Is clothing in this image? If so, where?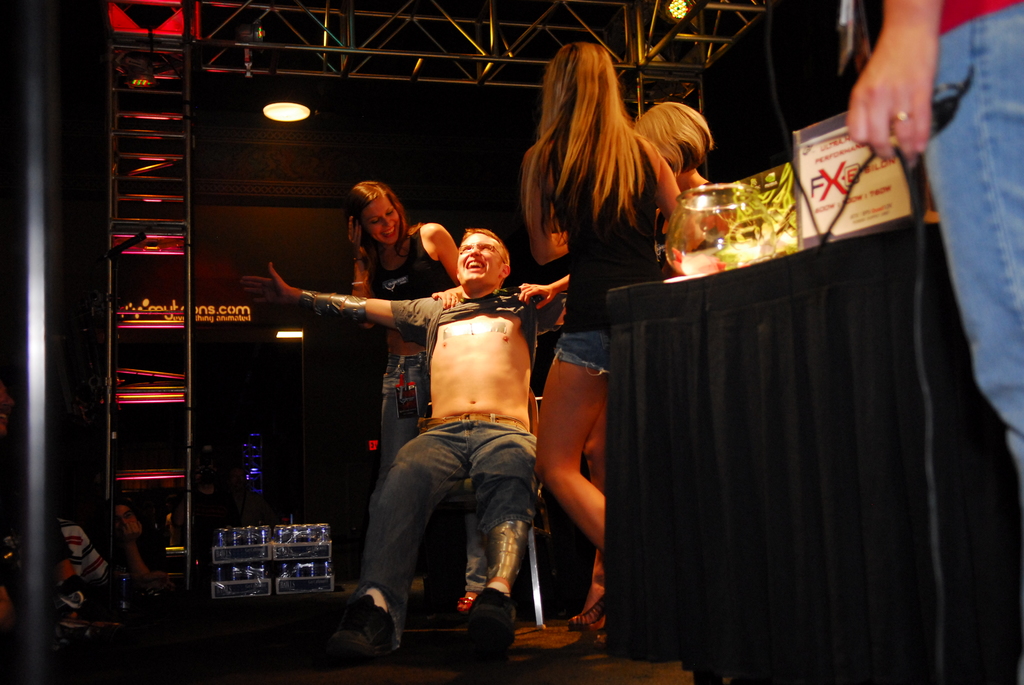
Yes, at box=[394, 297, 568, 353].
